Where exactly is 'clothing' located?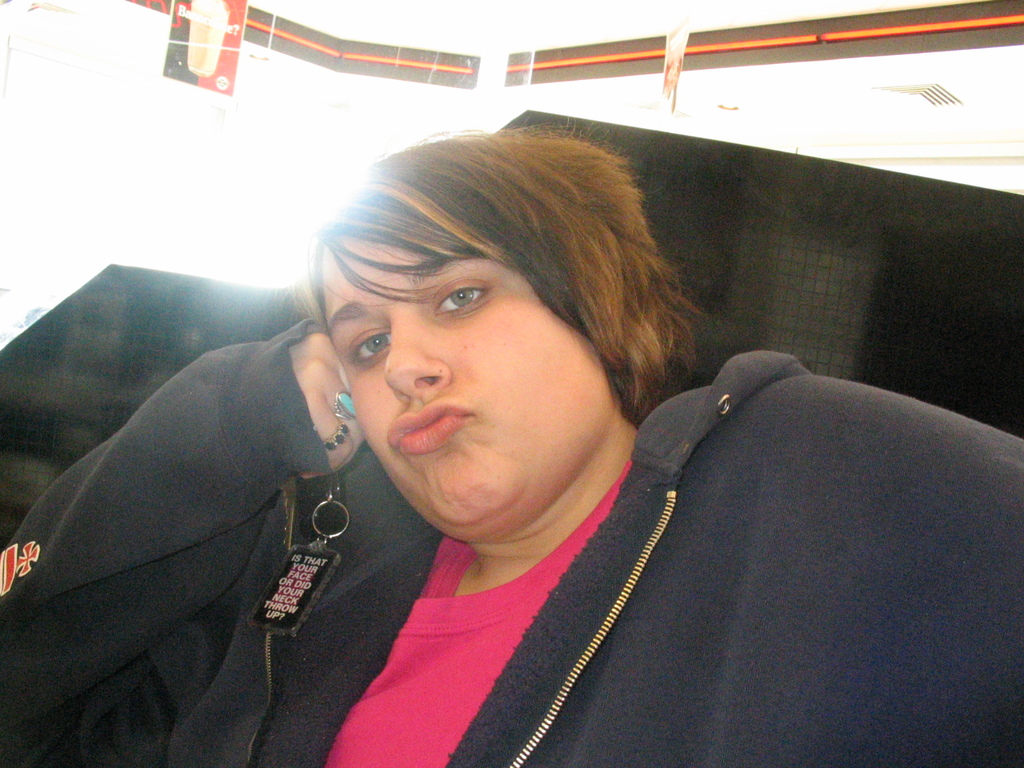
Its bounding box is locate(0, 319, 1023, 767).
